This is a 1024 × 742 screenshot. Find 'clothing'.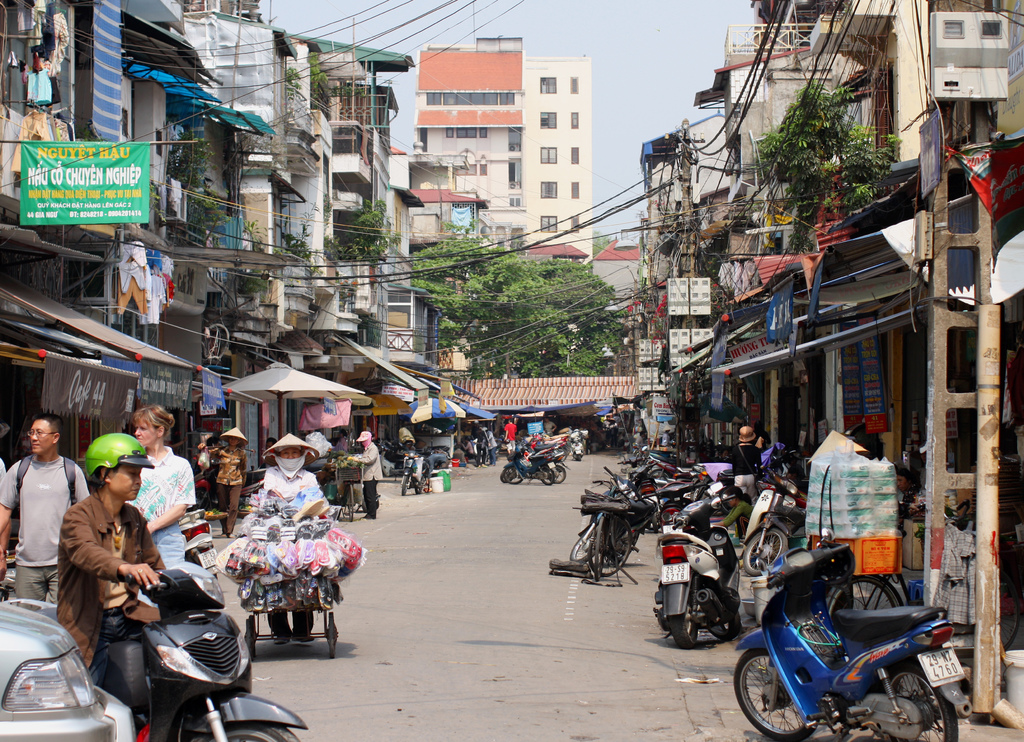
Bounding box: <region>53, 489, 168, 688</region>.
